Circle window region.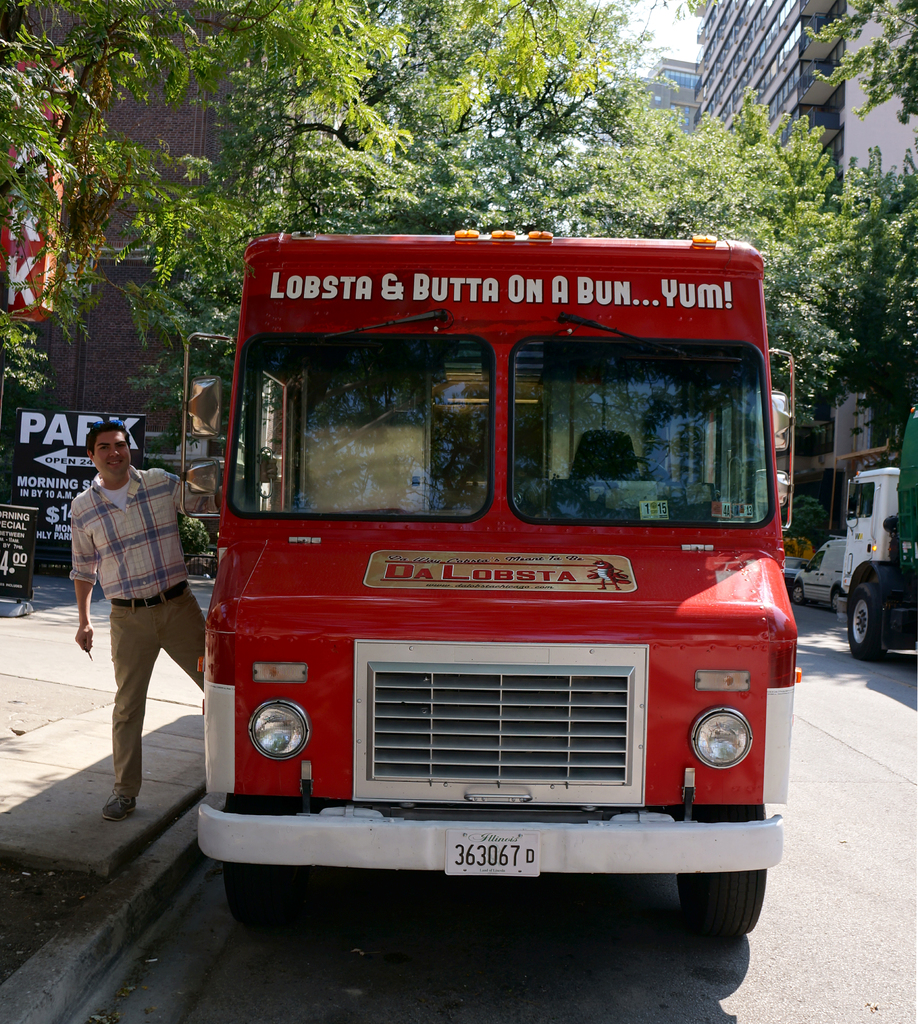
Region: {"x1": 232, "y1": 332, "x2": 486, "y2": 527}.
